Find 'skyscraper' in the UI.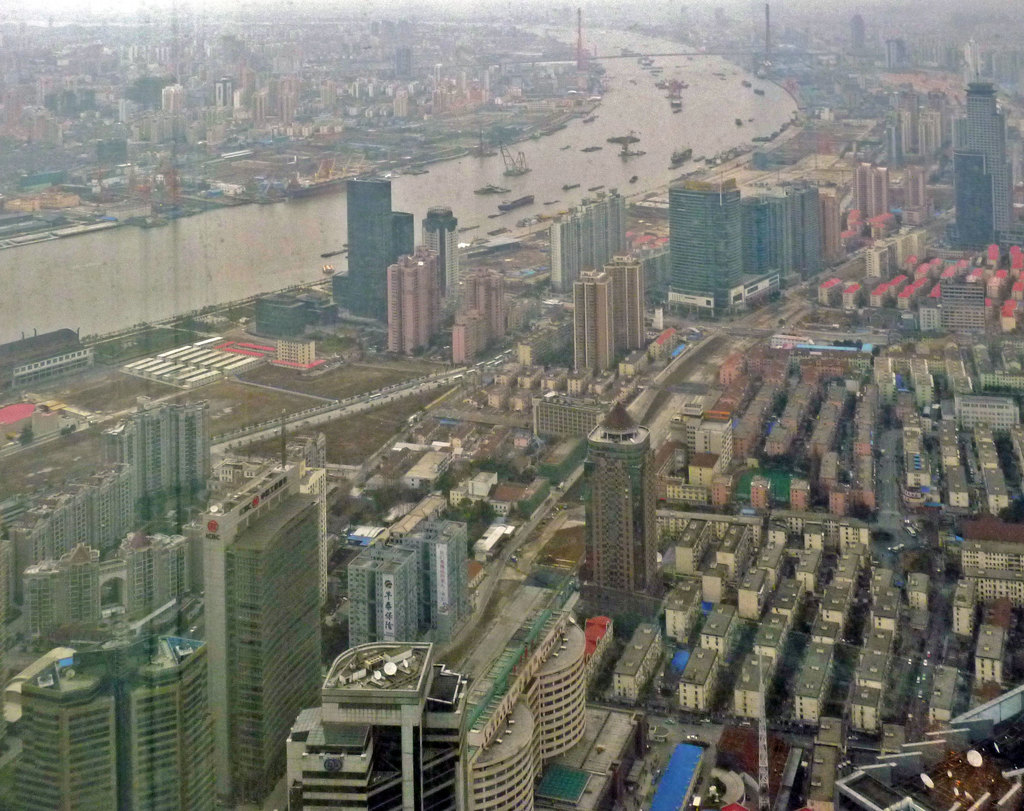
UI element at <bbox>572, 273, 616, 369</bbox>.
